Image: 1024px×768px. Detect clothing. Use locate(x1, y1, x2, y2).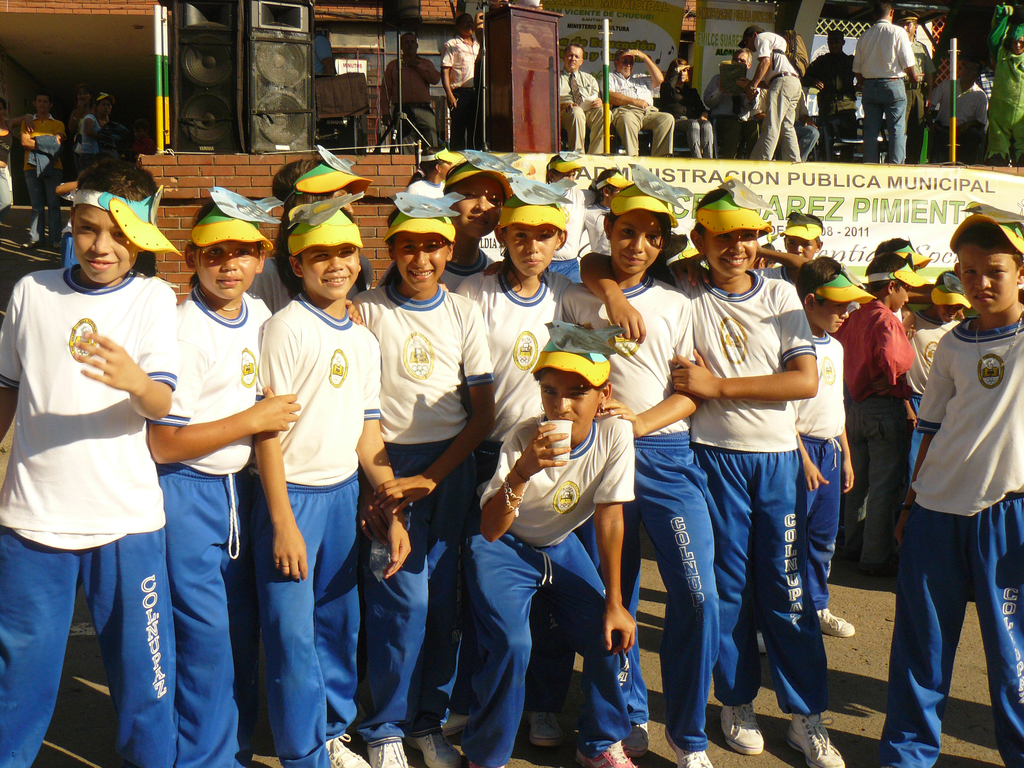
locate(850, 15, 915, 165).
